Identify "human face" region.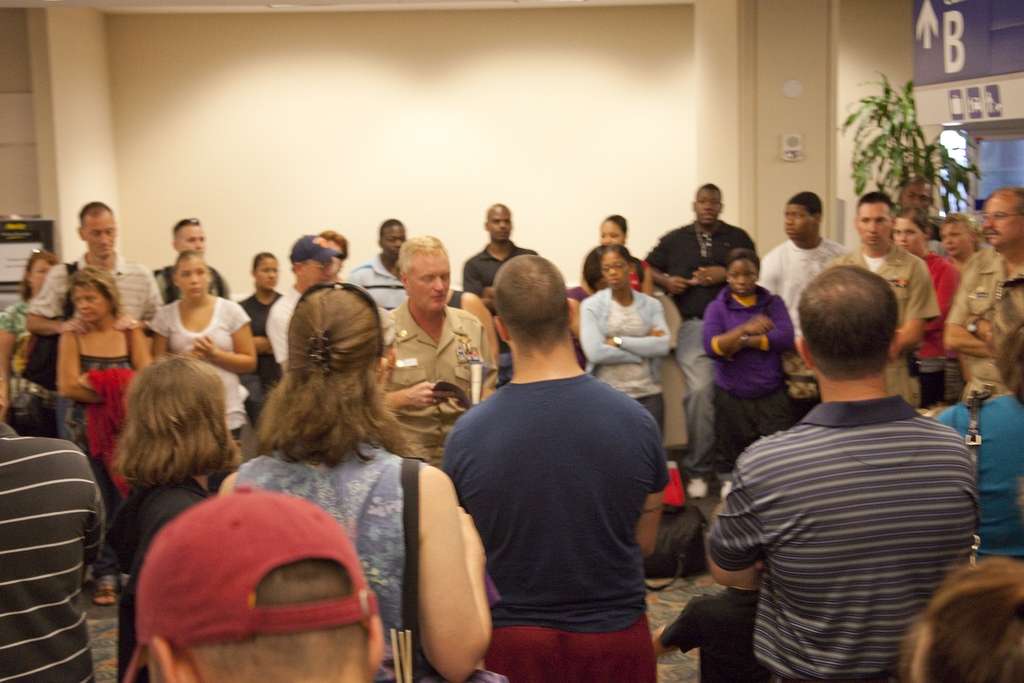
Region: l=257, t=258, r=279, b=289.
